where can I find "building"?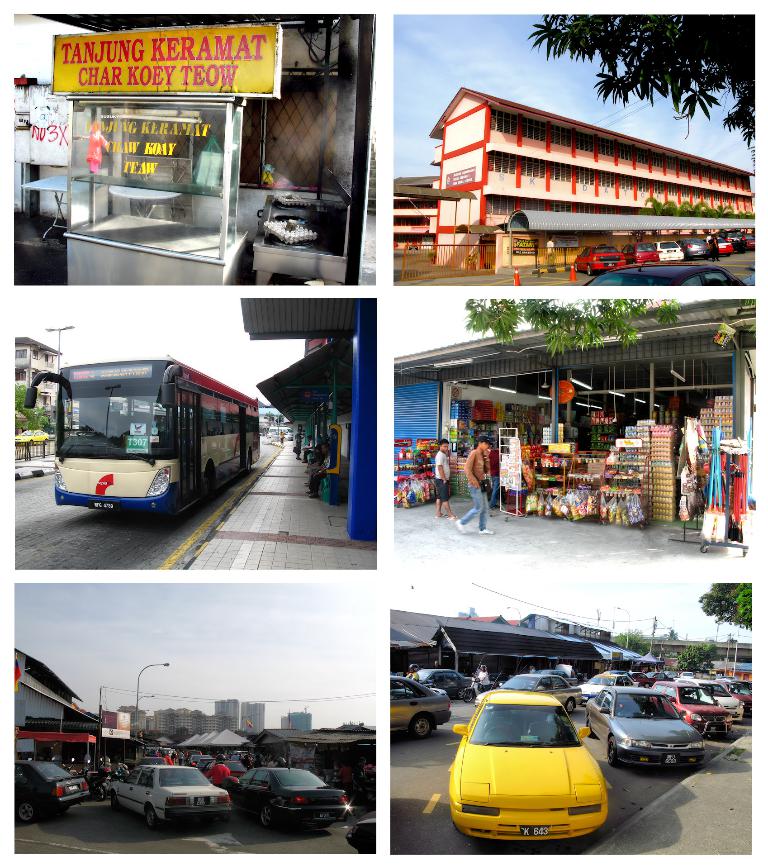
You can find it at <bbox>10, 82, 68, 219</bbox>.
